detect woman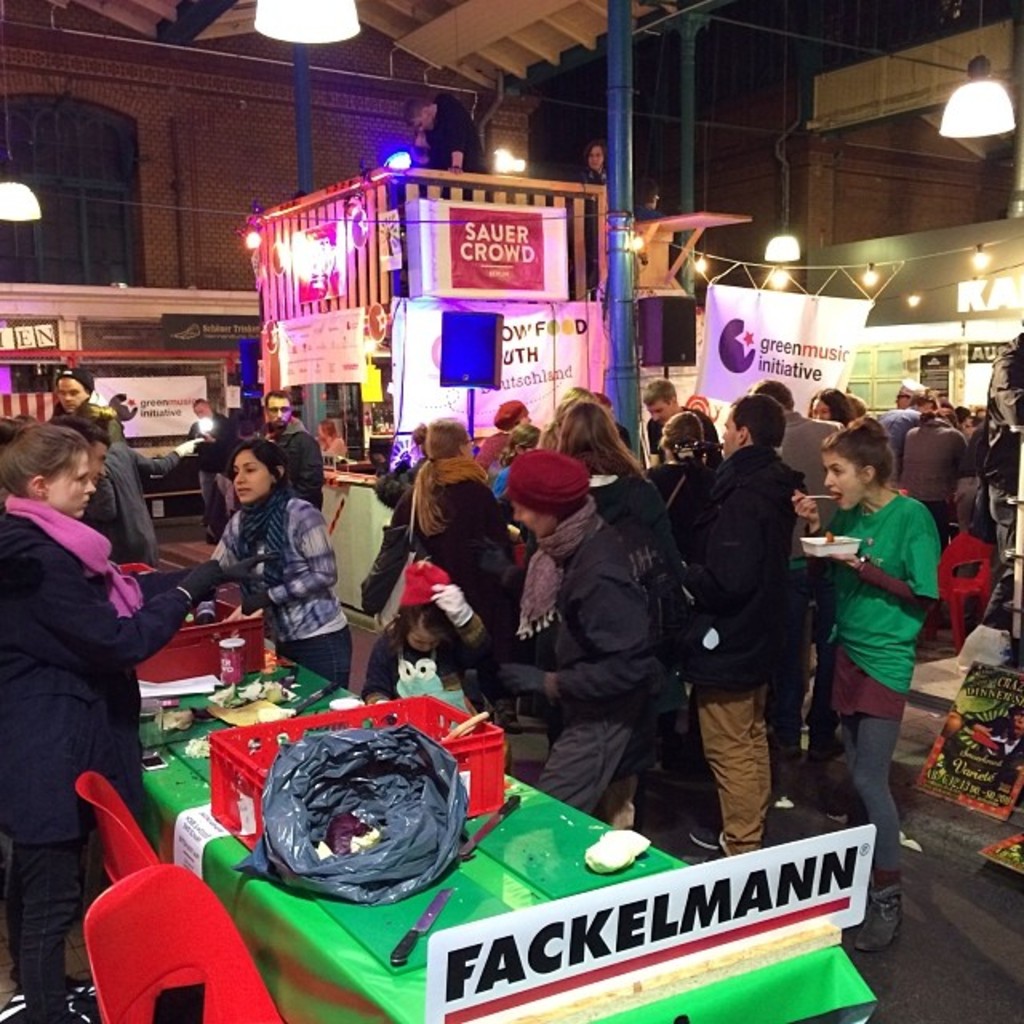
(554,400,675,846)
